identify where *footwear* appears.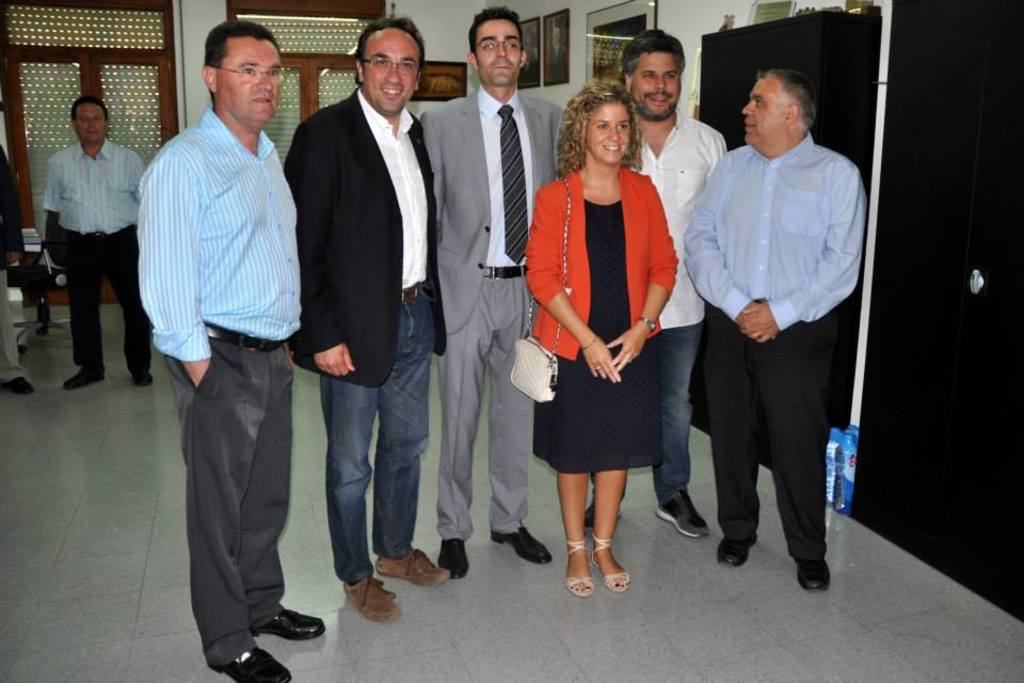
Appears at 371, 544, 453, 590.
